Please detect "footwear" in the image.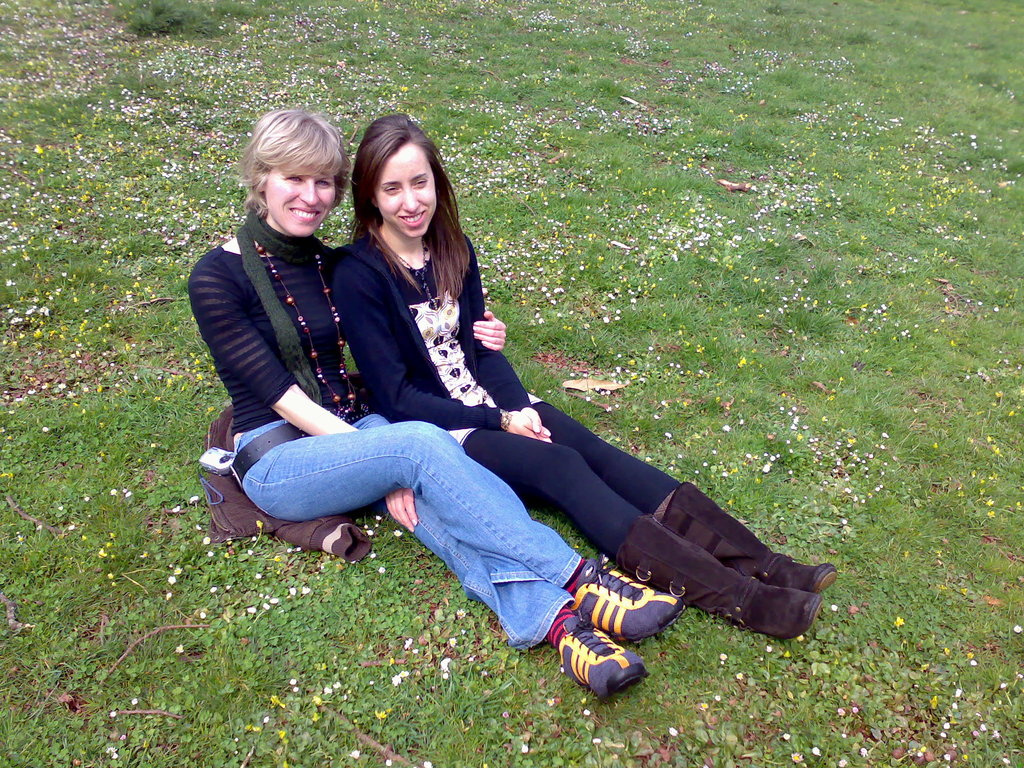
<bbox>662, 486, 840, 595</bbox>.
